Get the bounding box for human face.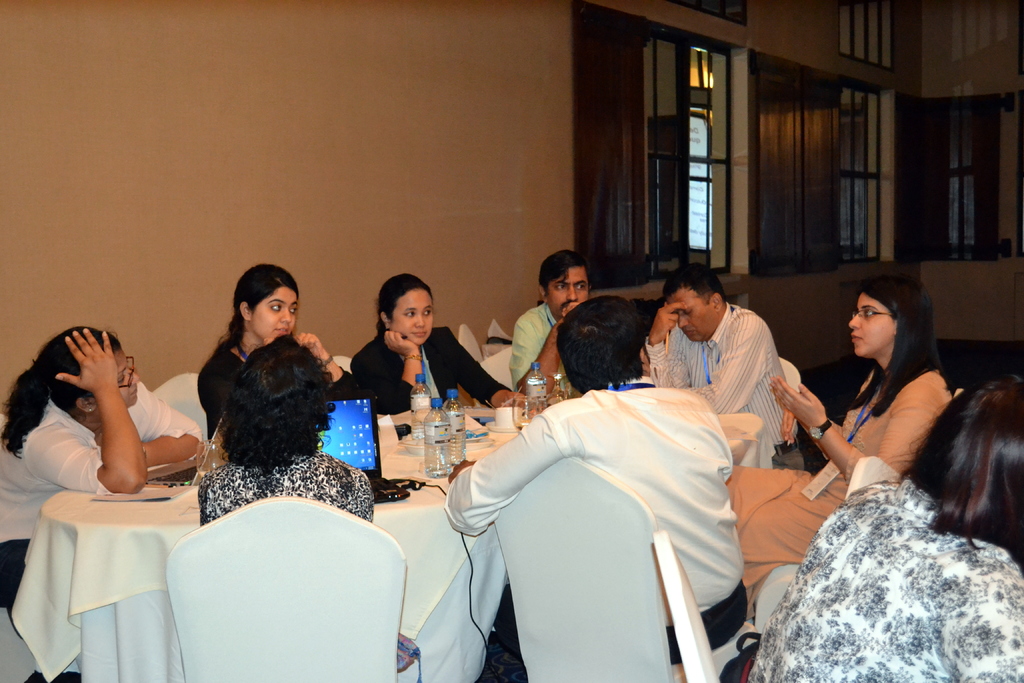
x1=254, y1=288, x2=299, y2=340.
